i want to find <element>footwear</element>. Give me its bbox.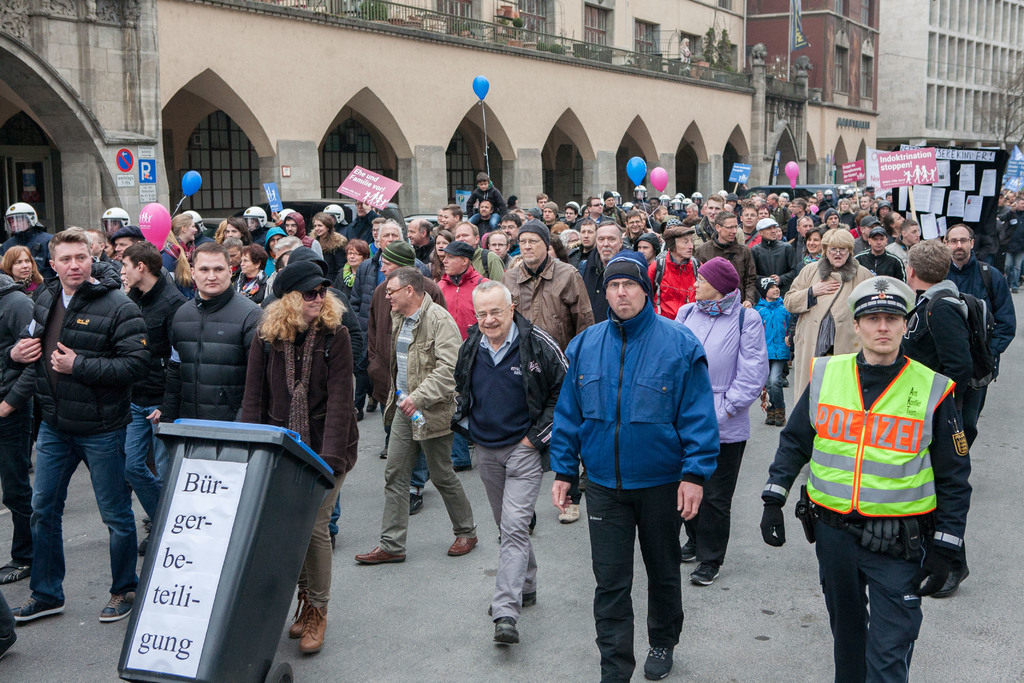
detection(488, 592, 535, 614).
